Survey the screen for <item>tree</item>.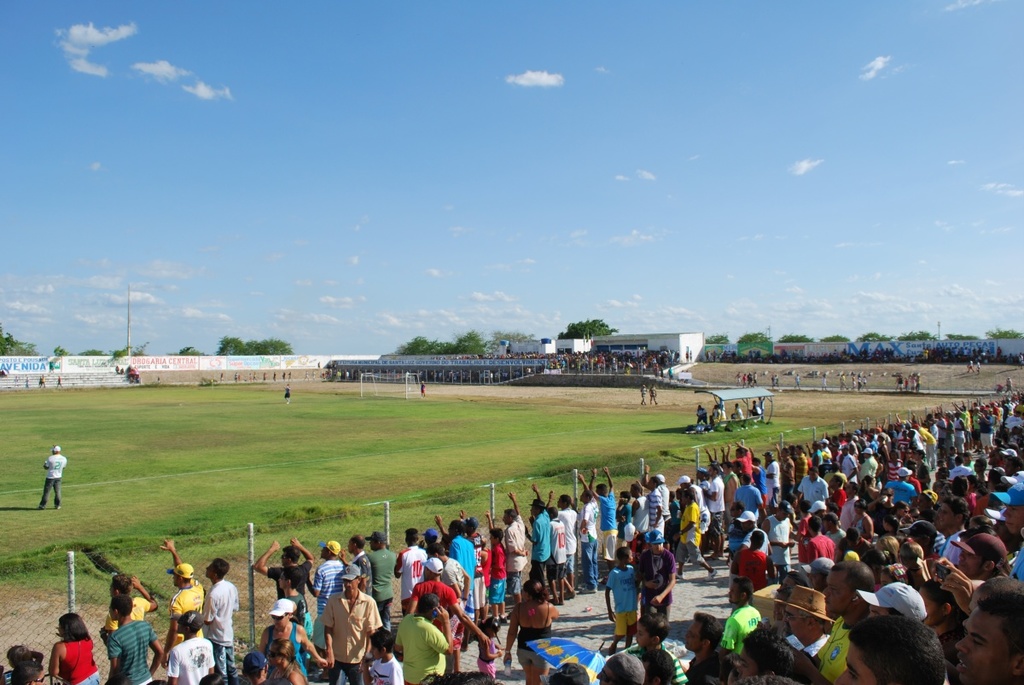
Survey found: detection(822, 332, 852, 343).
